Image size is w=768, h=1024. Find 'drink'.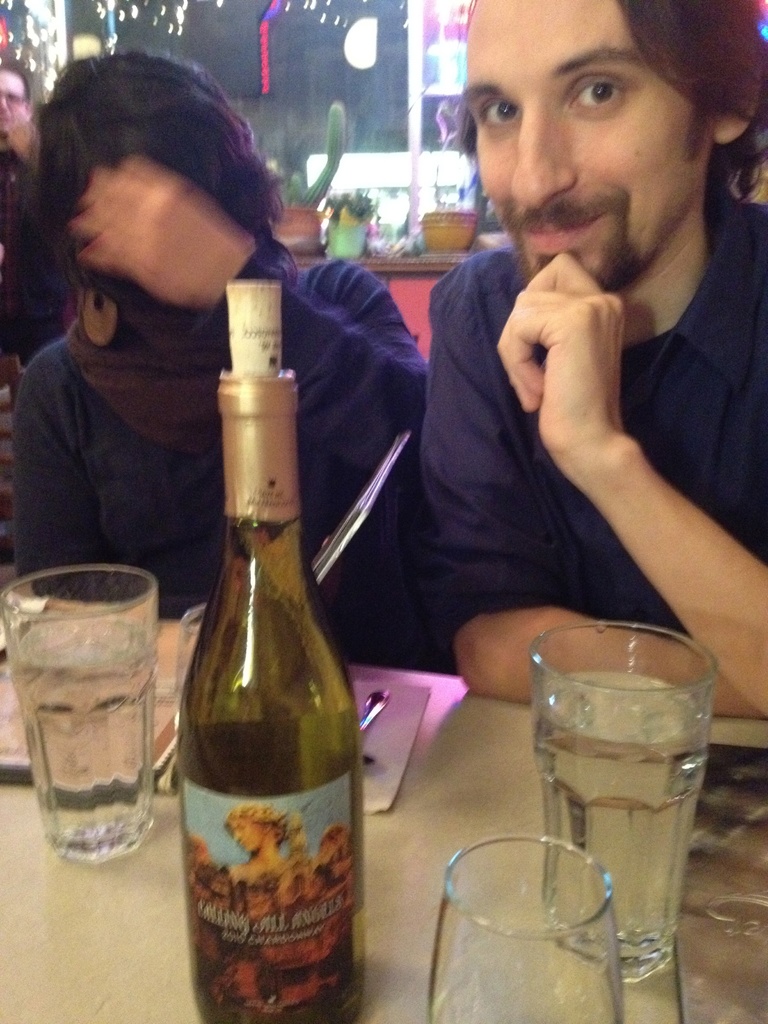
{"left": 178, "top": 361, "right": 359, "bottom": 1023}.
